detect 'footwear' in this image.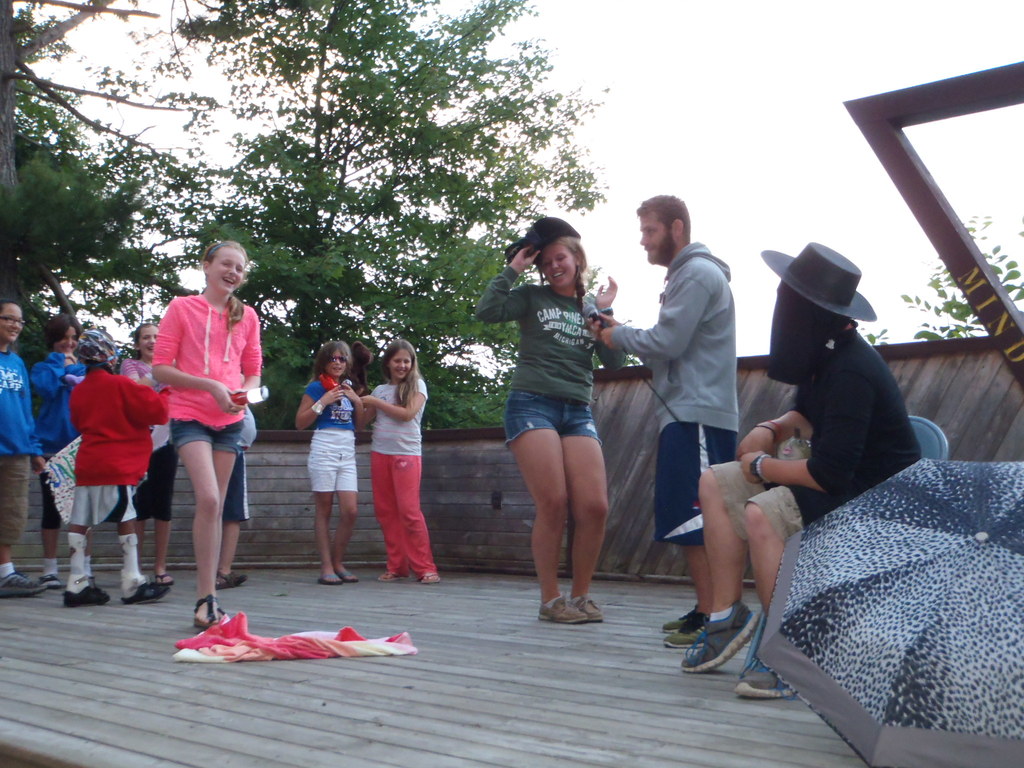
Detection: x1=662, y1=611, x2=687, y2=635.
